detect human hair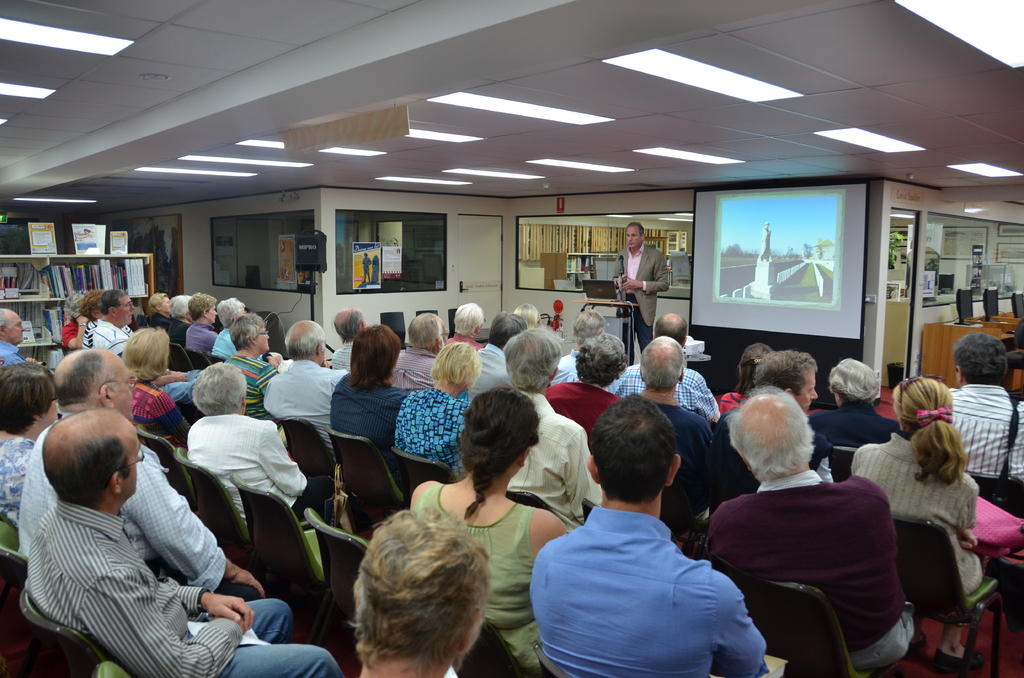
60:292:86:325
